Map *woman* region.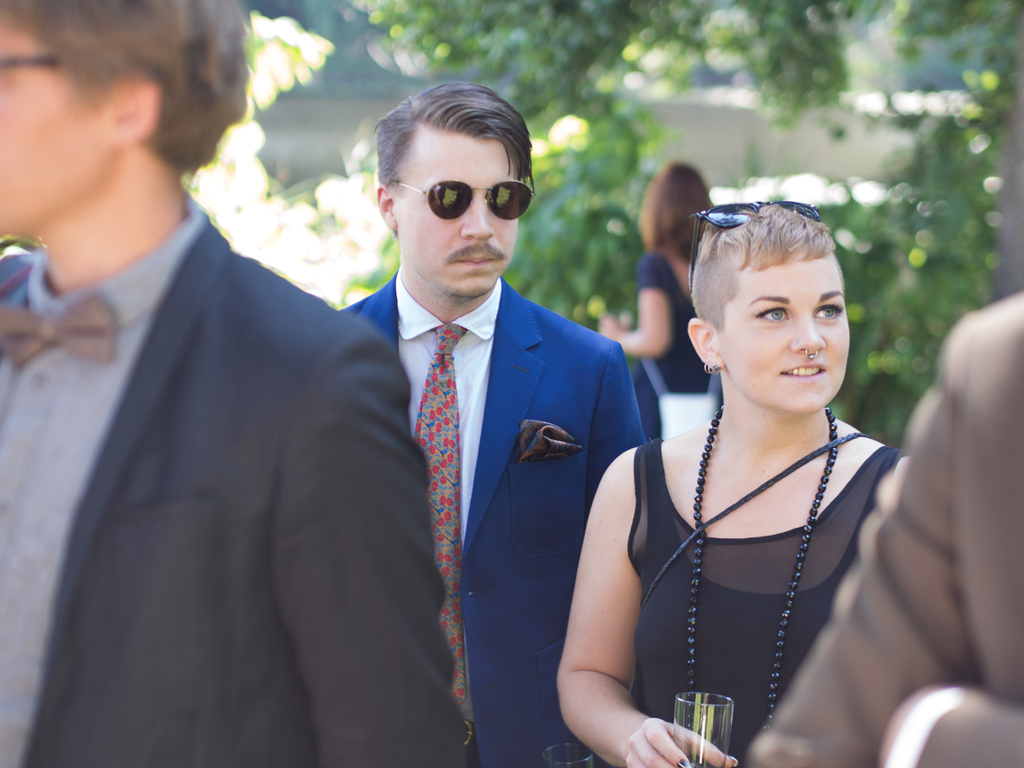
Mapped to 590,162,708,389.
